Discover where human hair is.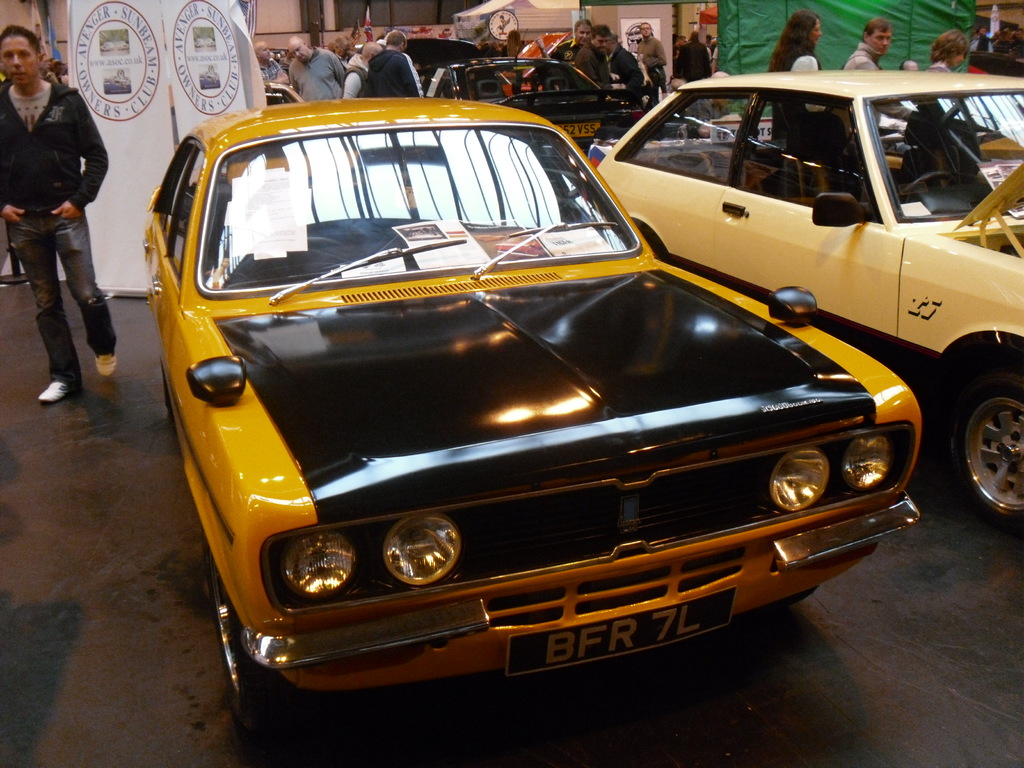
Discovered at x1=899 y1=60 x2=904 y2=71.
